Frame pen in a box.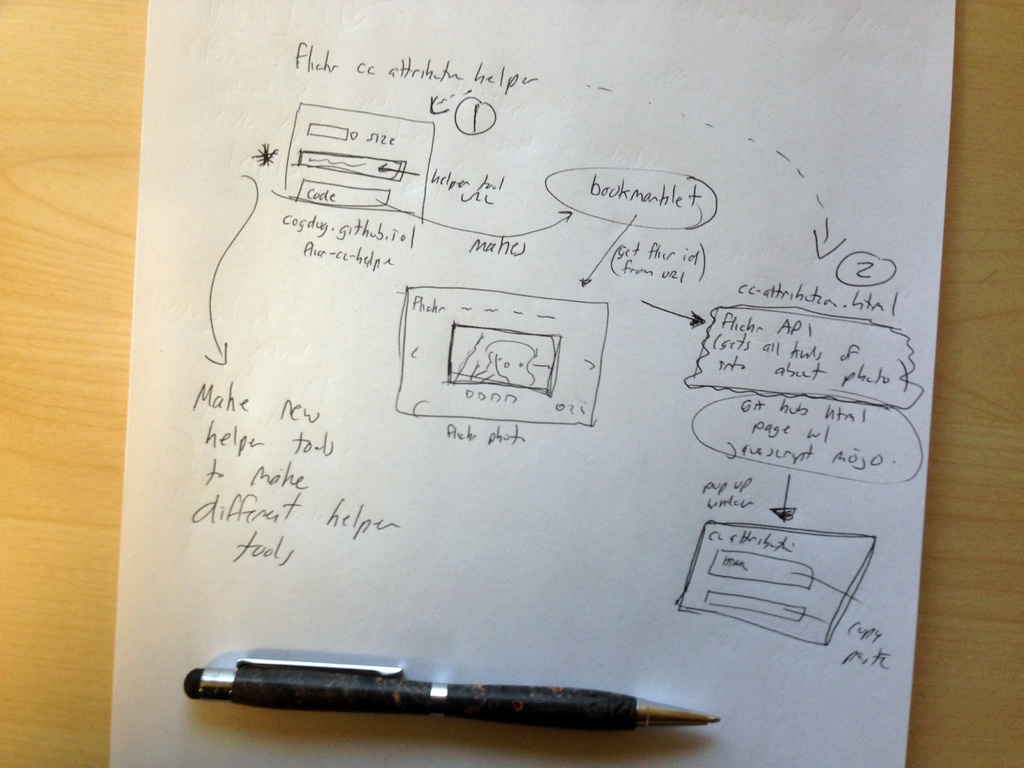
175:652:726:723.
